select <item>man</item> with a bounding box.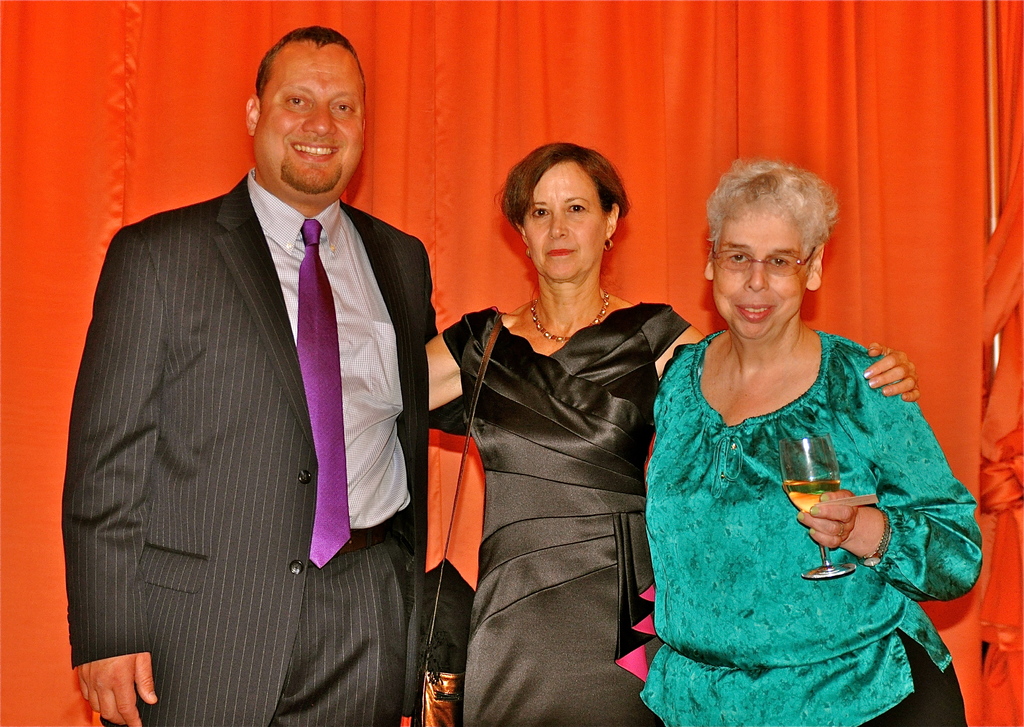
box(69, 26, 456, 718).
